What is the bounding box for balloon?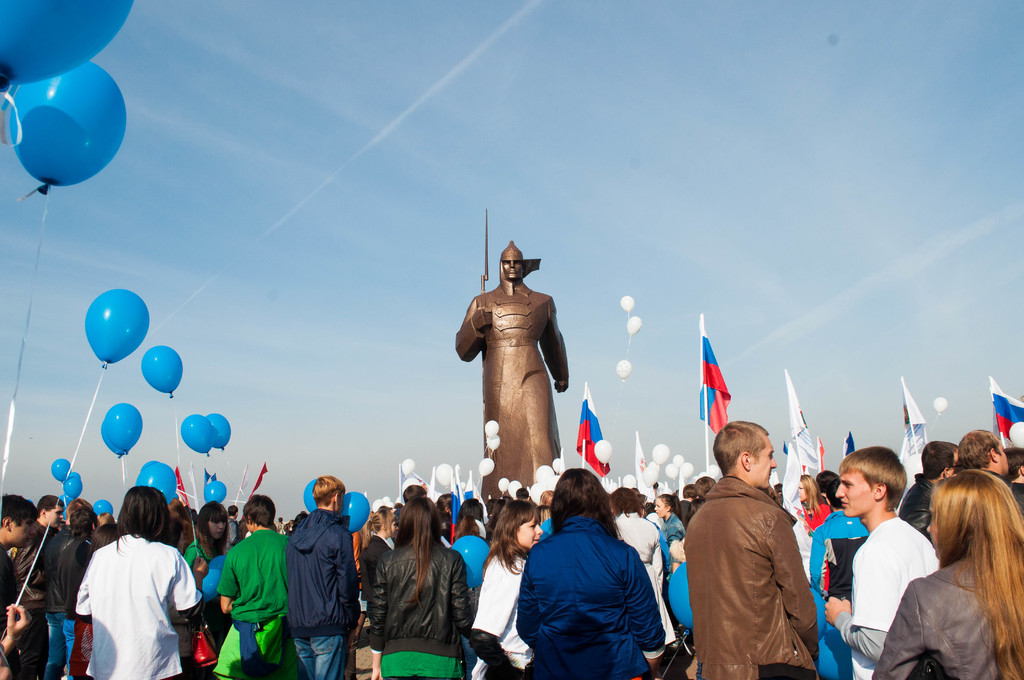
locate(486, 422, 501, 437).
